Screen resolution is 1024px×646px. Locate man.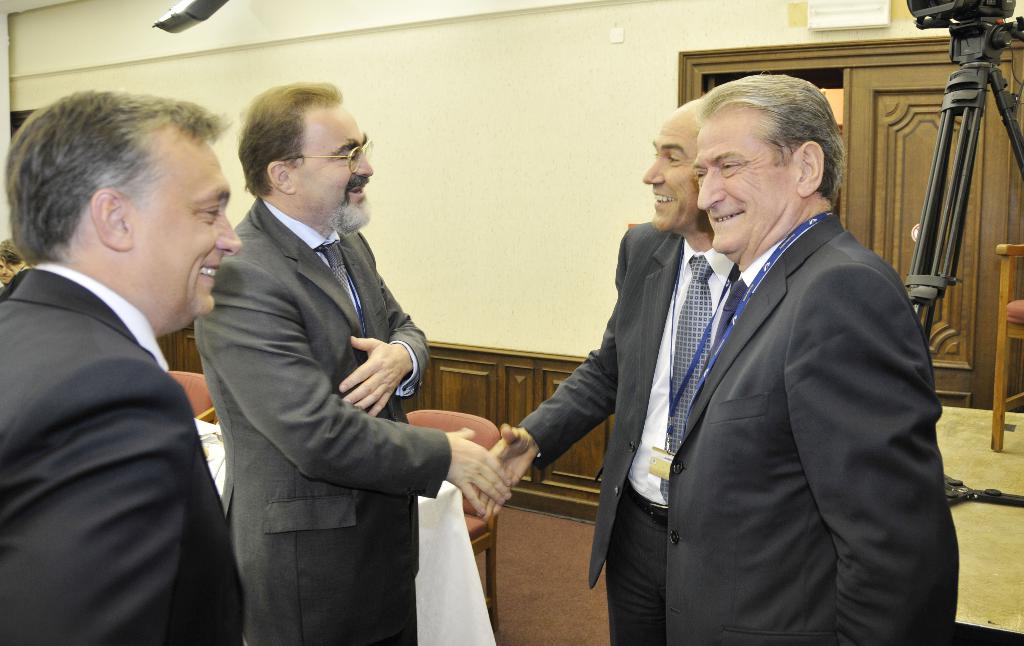
471,97,748,645.
